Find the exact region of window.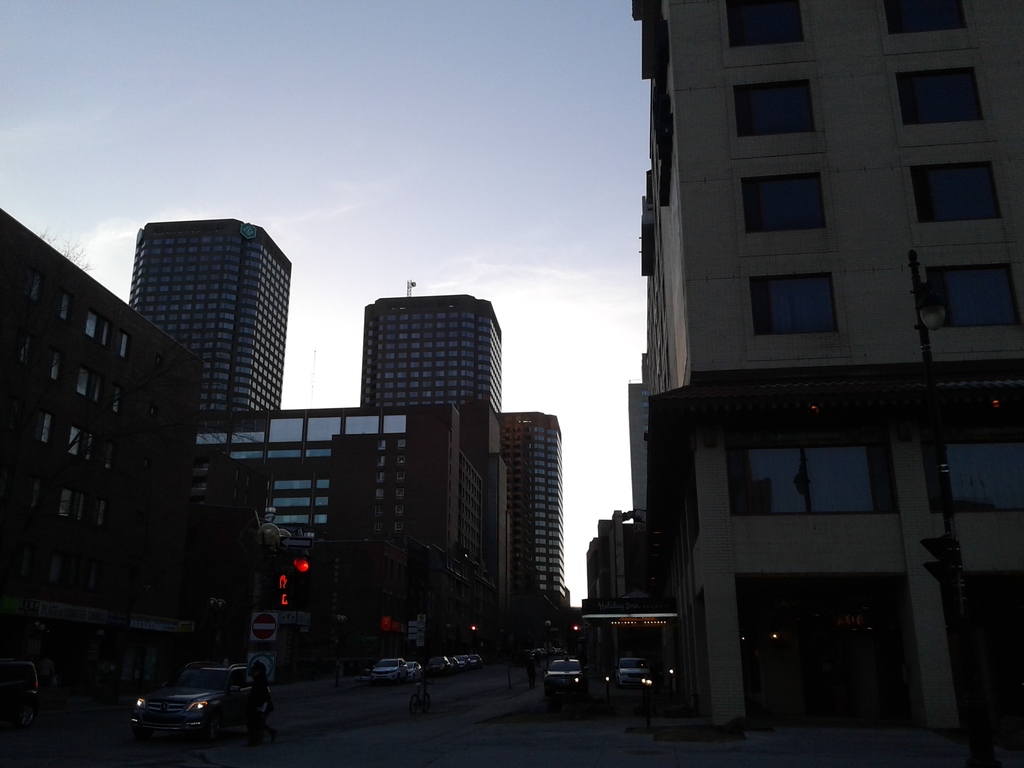
Exact region: bbox=(392, 488, 403, 500).
